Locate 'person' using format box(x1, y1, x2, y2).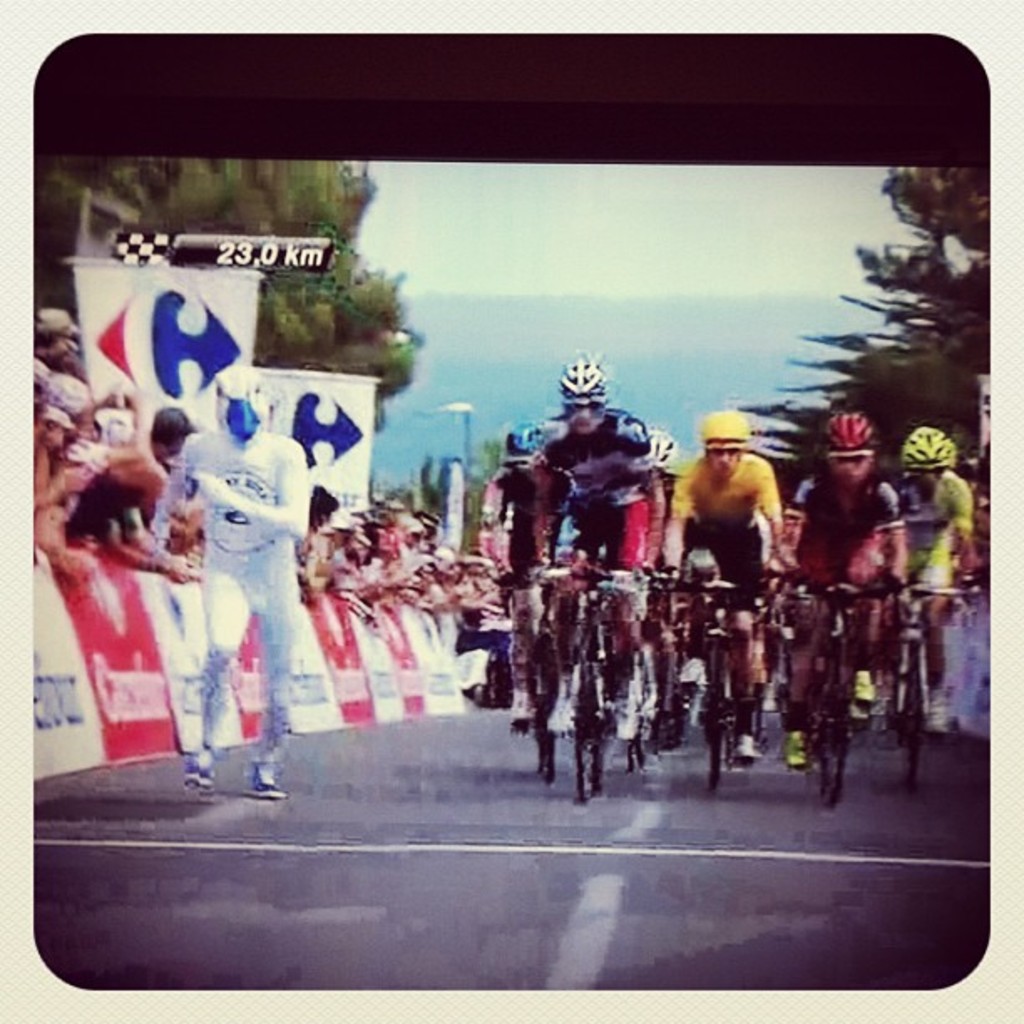
box(351, 512, 489, 602).
